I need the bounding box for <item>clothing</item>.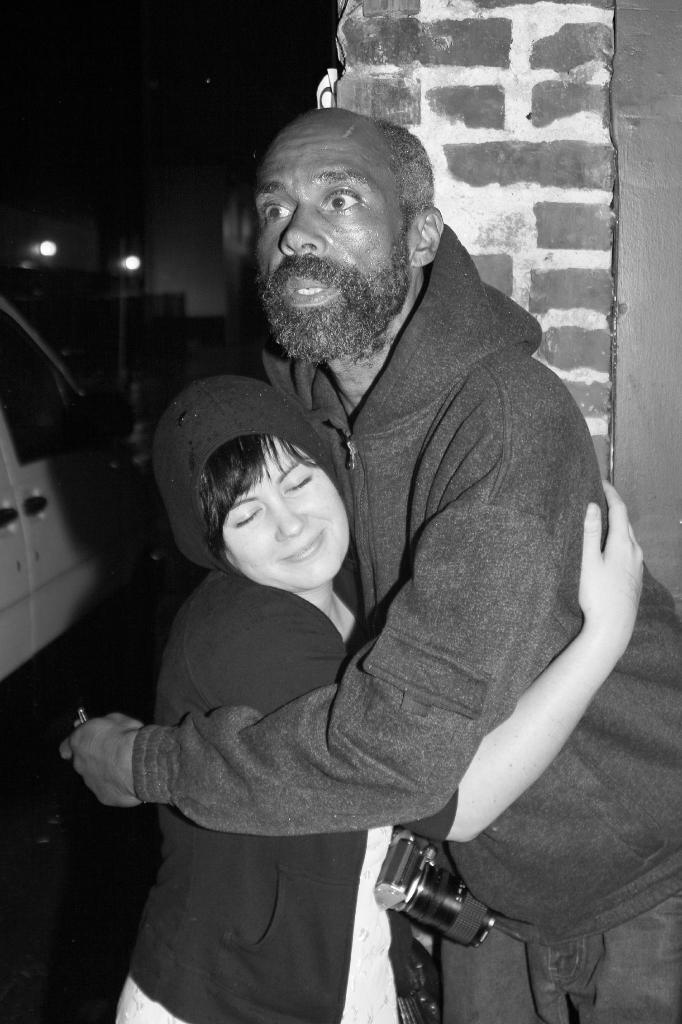
Here it is: l=132, t=223, r=681, b=1023.
